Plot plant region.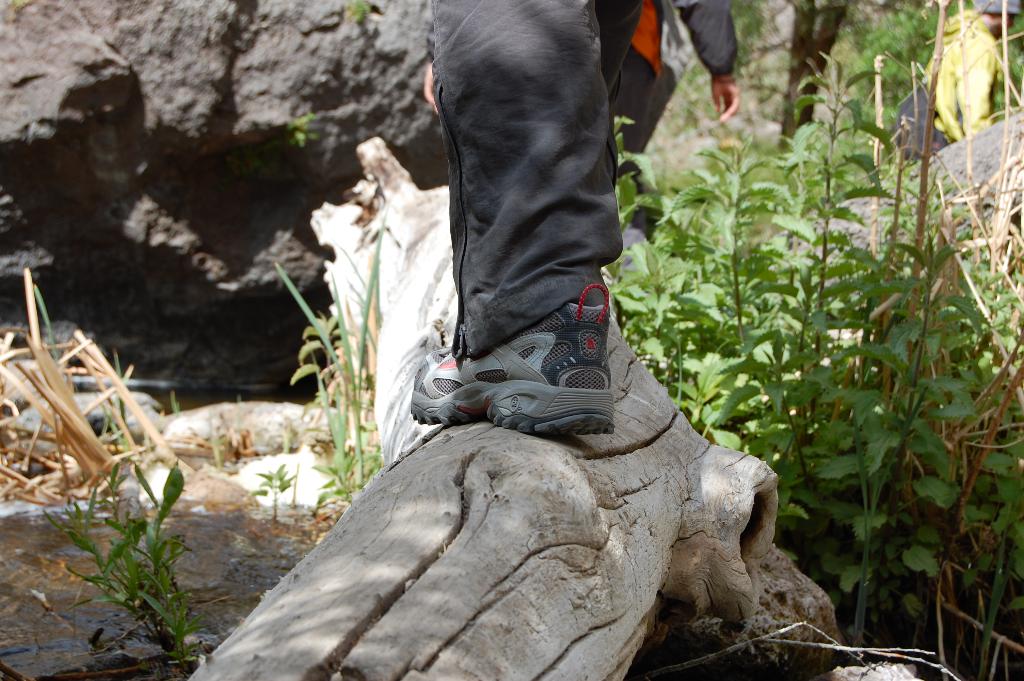
Plotted at x1=605, y1=47, x2=968, y2=654.
